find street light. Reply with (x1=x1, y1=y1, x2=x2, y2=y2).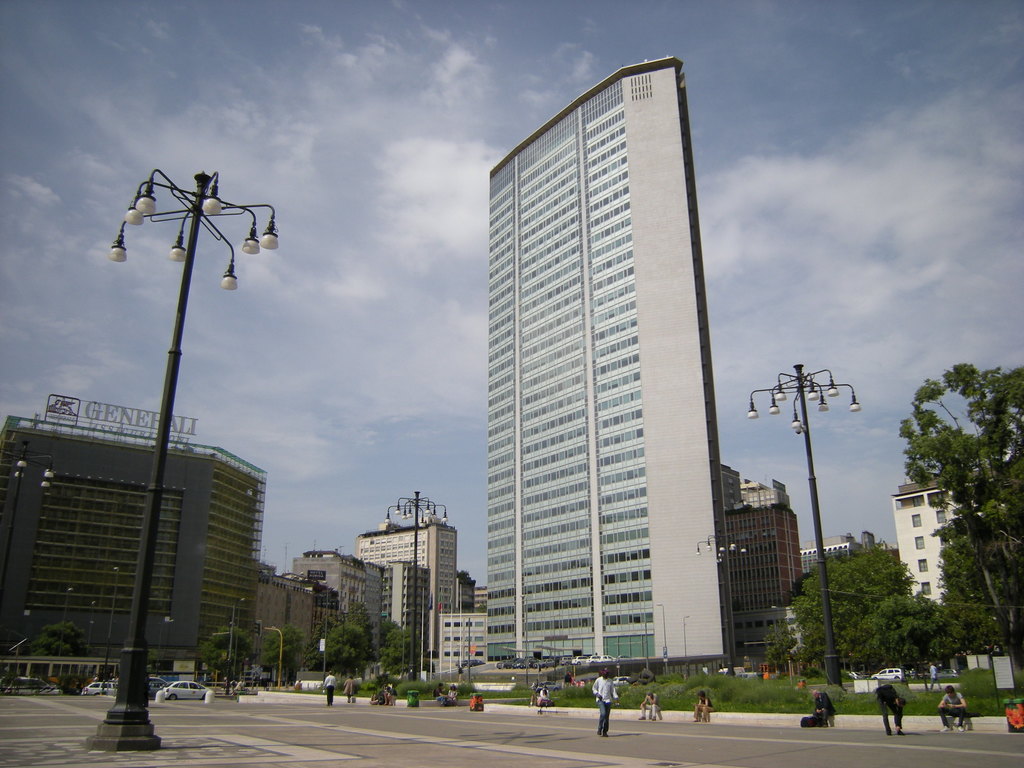
(x1=746, y1=361, x2=865, y2=696).
